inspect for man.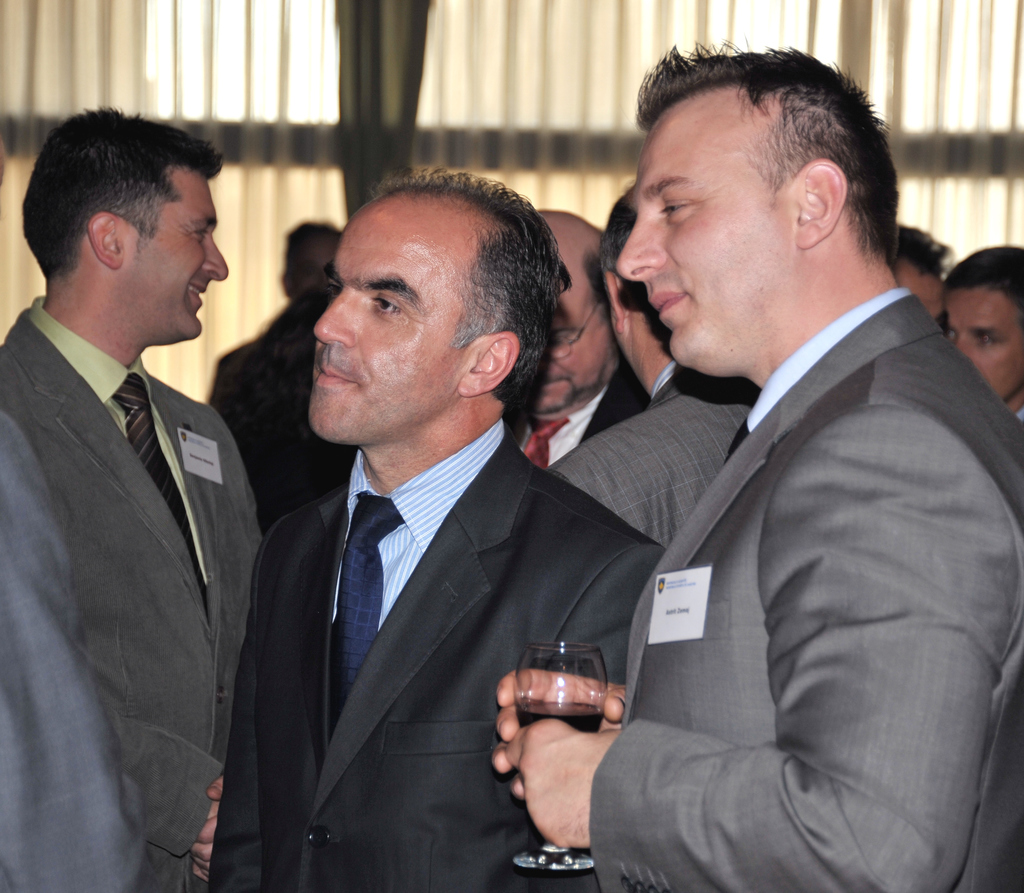
Inspection: [195, 170, 669, 892].
